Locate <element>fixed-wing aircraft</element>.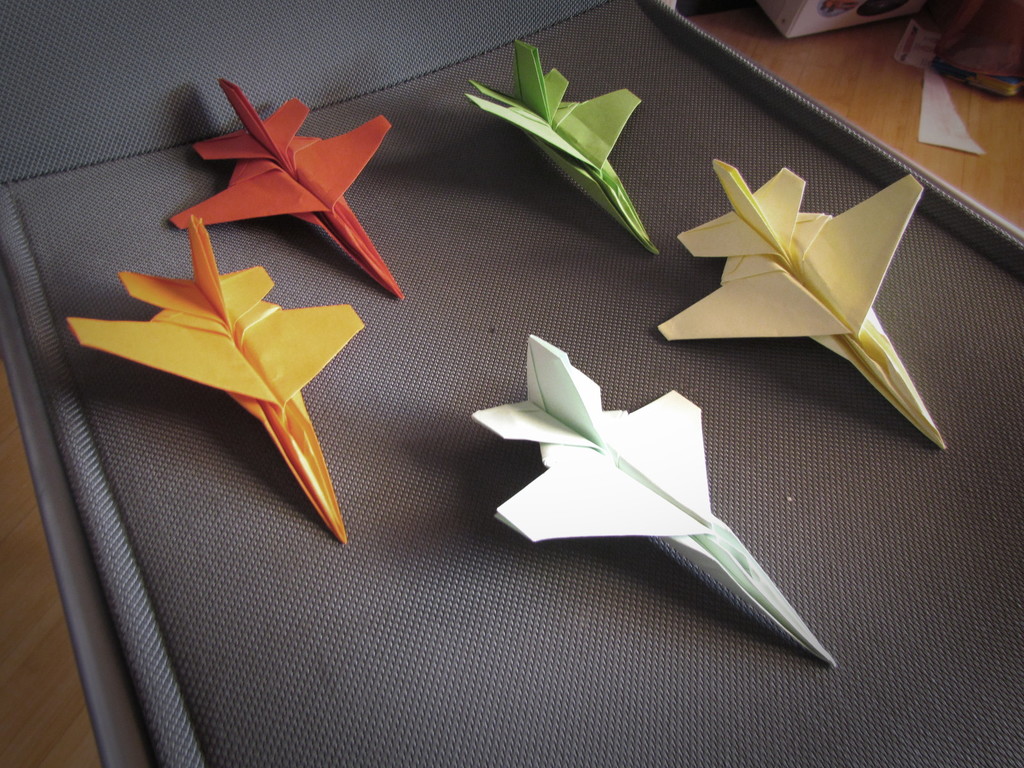
Bounding box: [left=465, top=36, right=662, bottom=256].
